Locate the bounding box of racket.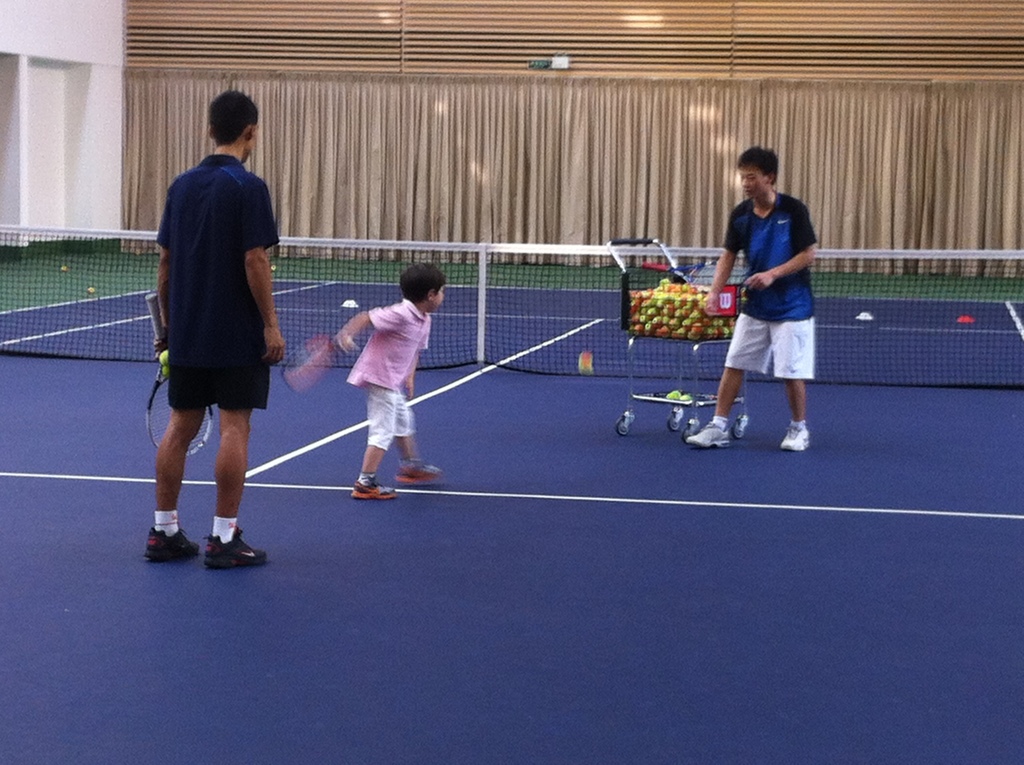
Bounding box: (x1=280, y1=337, x2=356, y2=385).
